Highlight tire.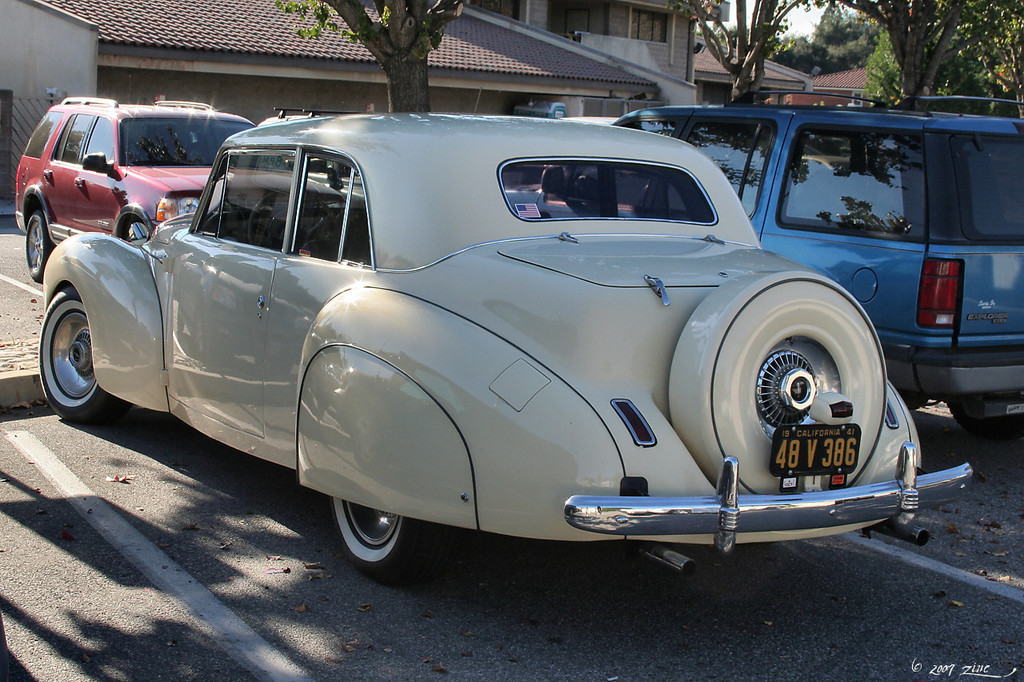
Highlighted region: bbox=[23, 209, 50, 280].
